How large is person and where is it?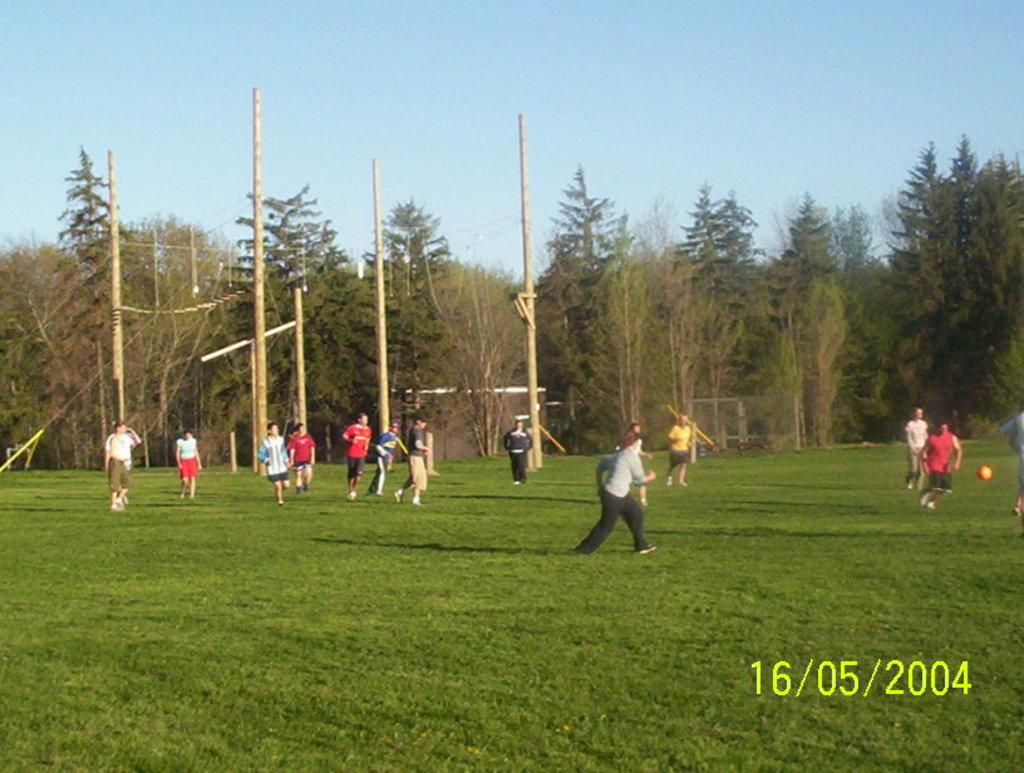
Bounding box: region(174, 427, 203, 498).
